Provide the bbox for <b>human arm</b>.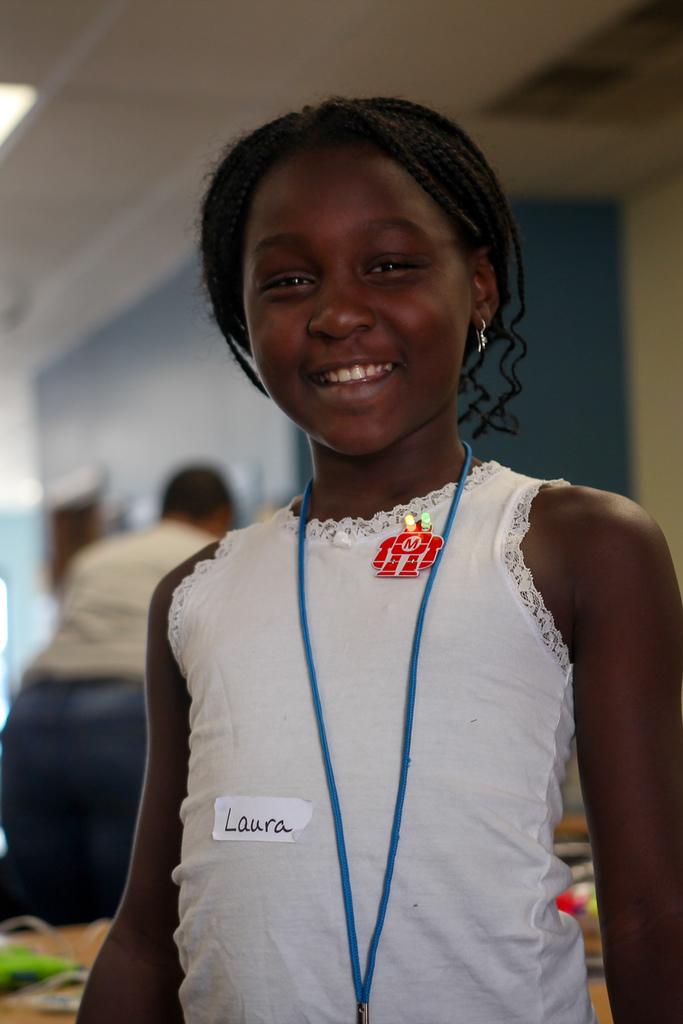
bbox=(572, 487, 682, 1023).
